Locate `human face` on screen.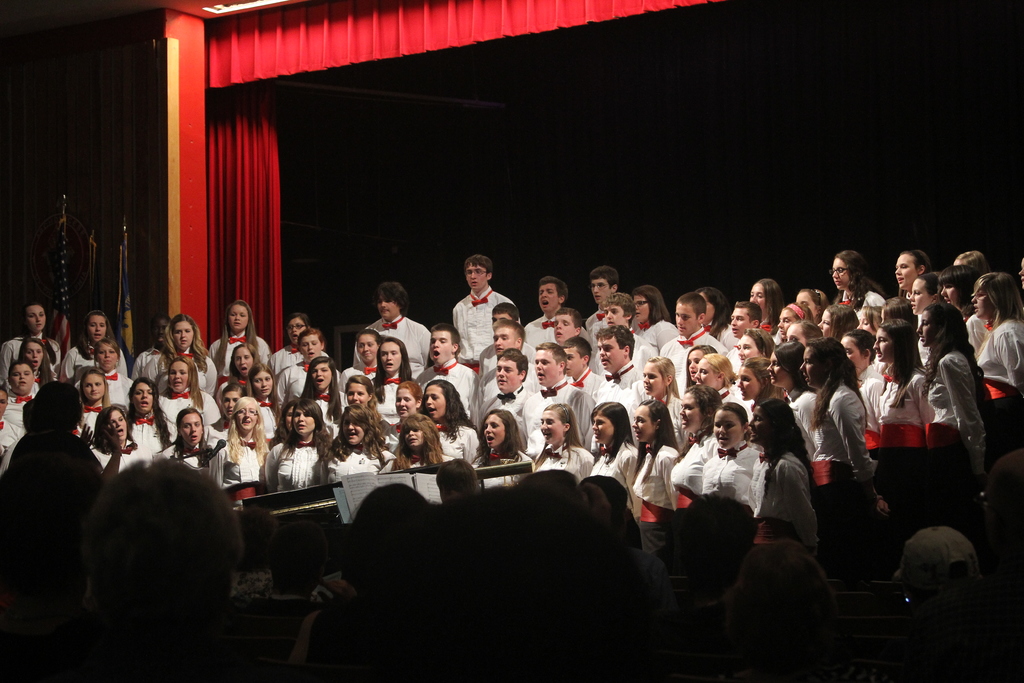
On screen at 948 288 959 306.
